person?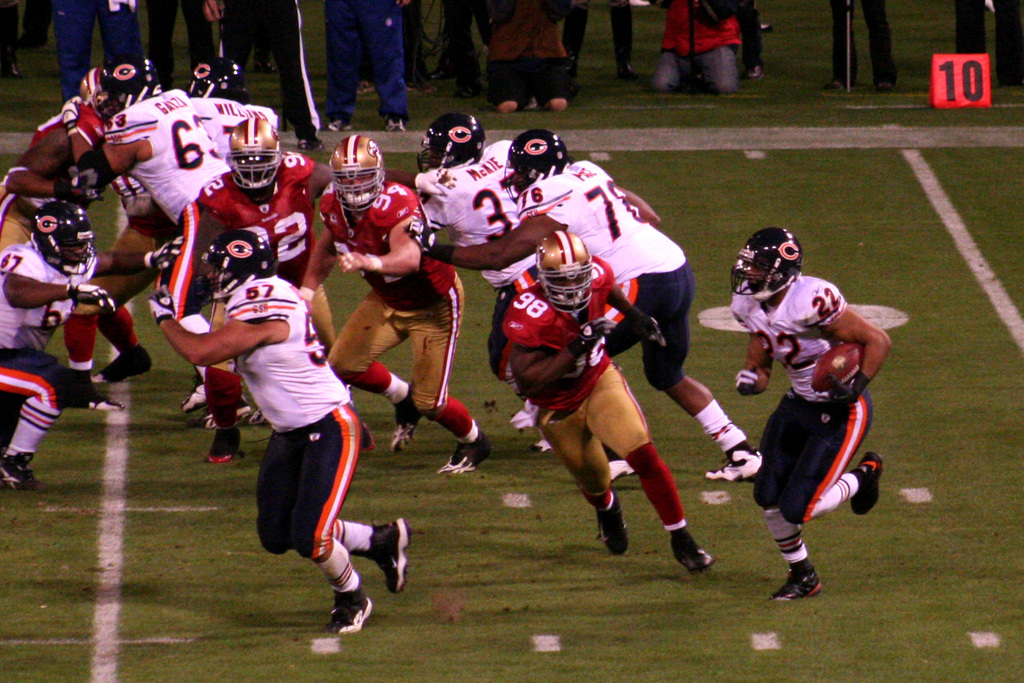
148:0:220:86
